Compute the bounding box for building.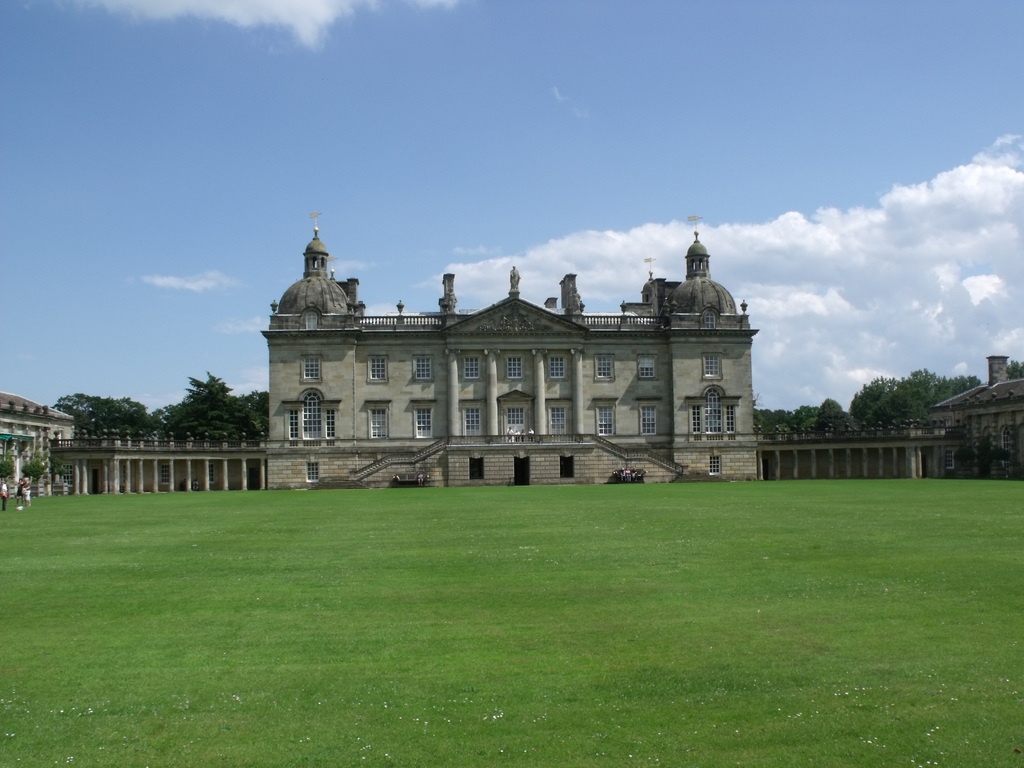
box(0, 211, 1023, 495).
